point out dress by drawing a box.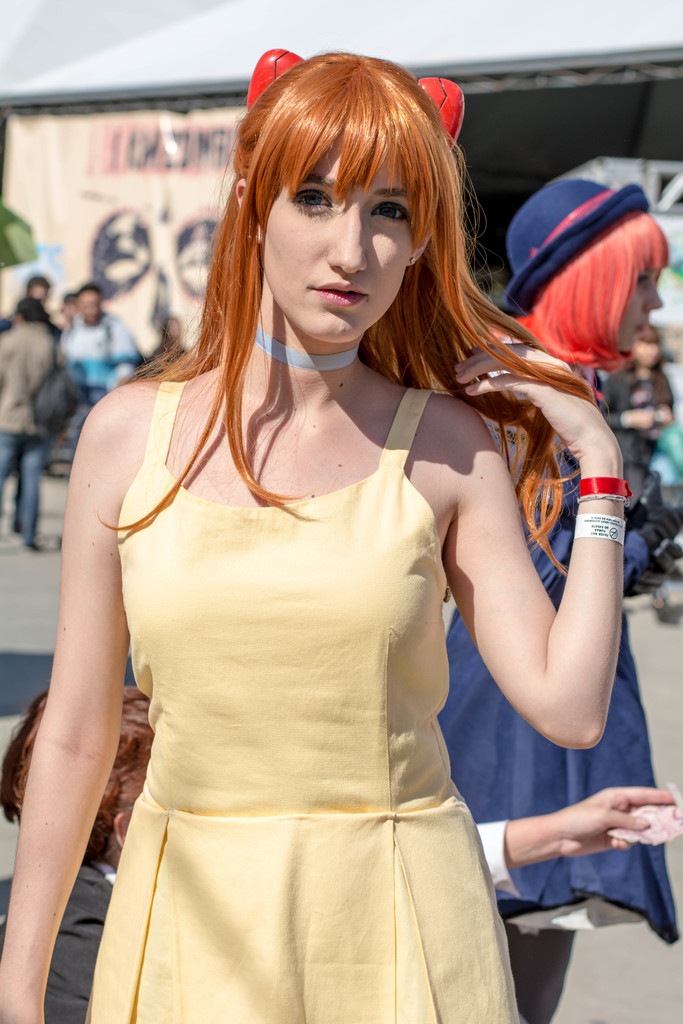
rect(435, 451, 682, 944).
